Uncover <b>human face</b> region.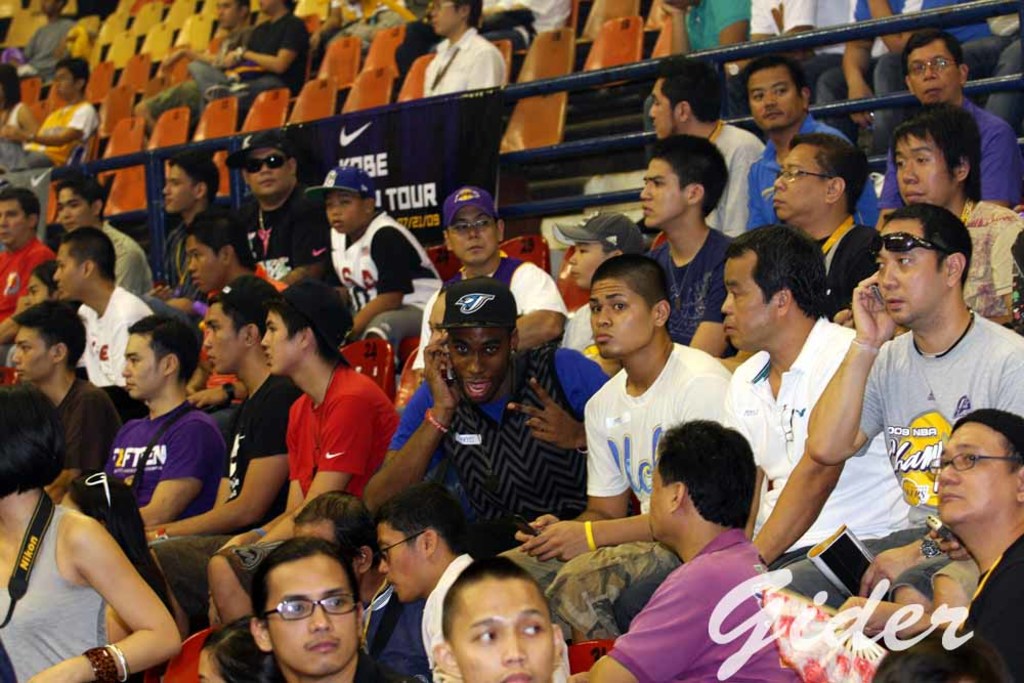
Uncovered: (x1=641, y1=158, x2=682, y2=231).
